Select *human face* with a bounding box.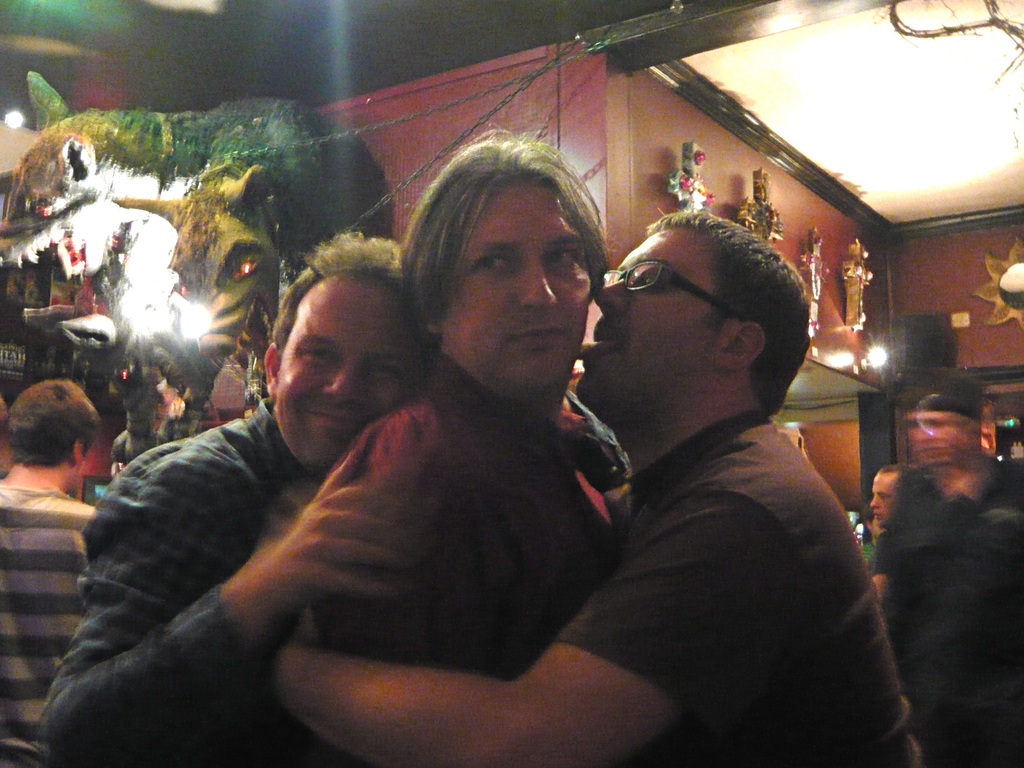
box(566, 225, 713, 414).
